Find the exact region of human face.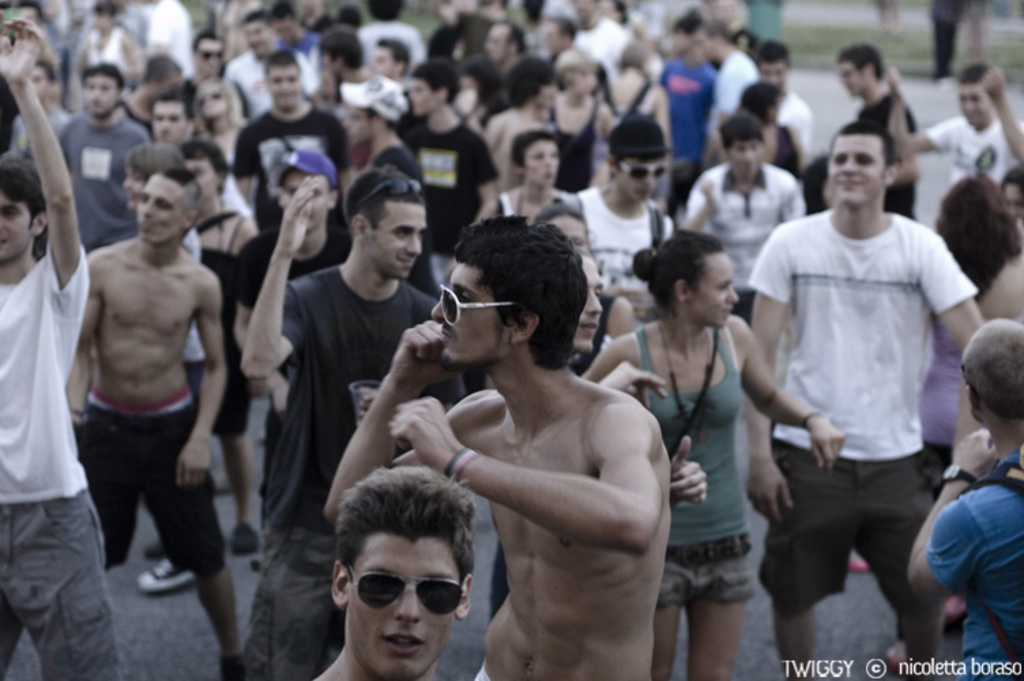
Exact region: 550,23,572,56.
